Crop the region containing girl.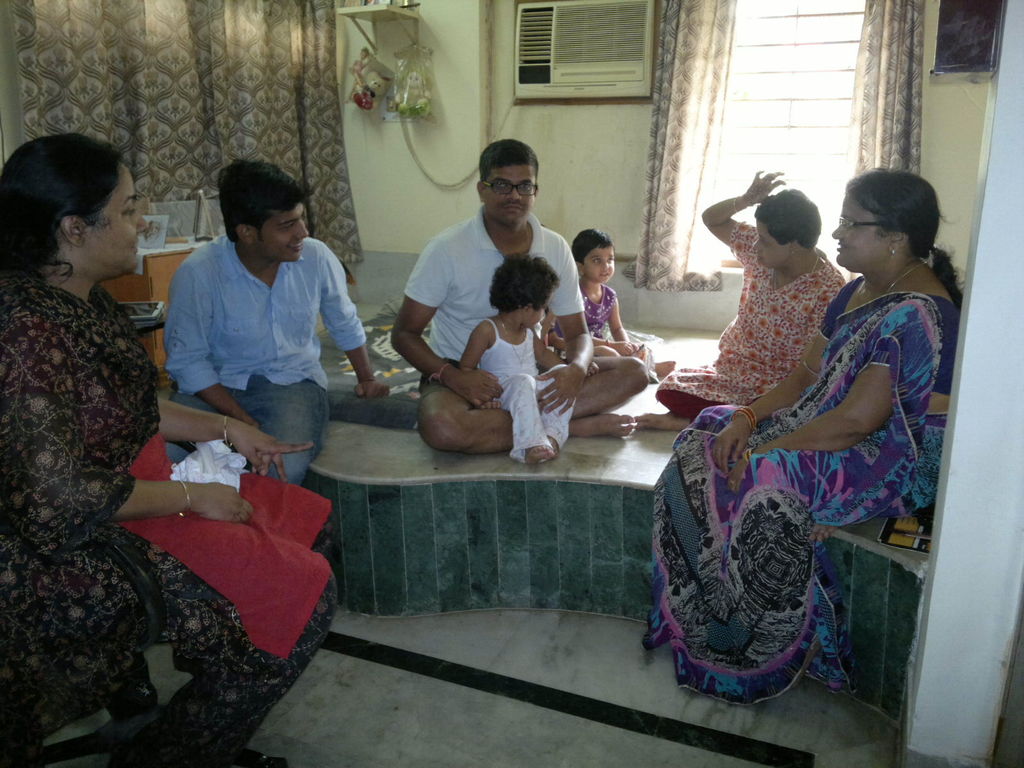
Crop region: x1=457 y1=252 x2=594 y2=454.
